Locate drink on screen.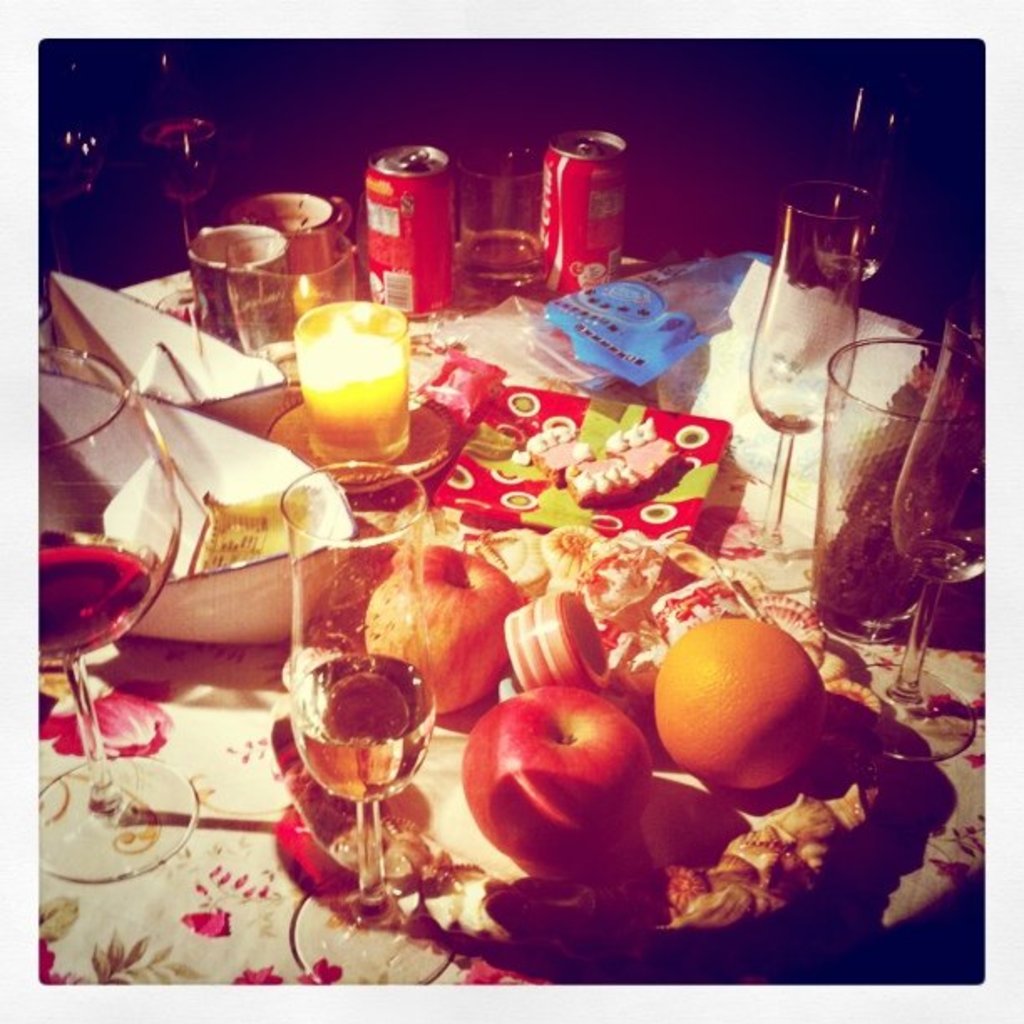
On screen at x1=289, y1=653, x2=438, y2=800.
